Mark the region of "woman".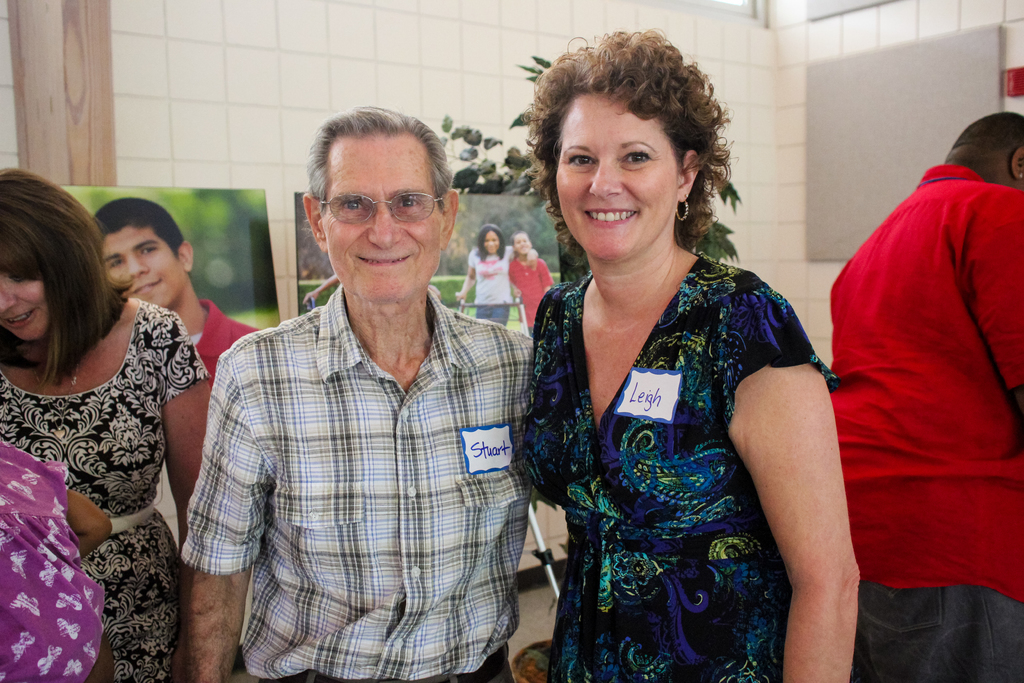
Region: Rect(514, 40, 854, 682).
